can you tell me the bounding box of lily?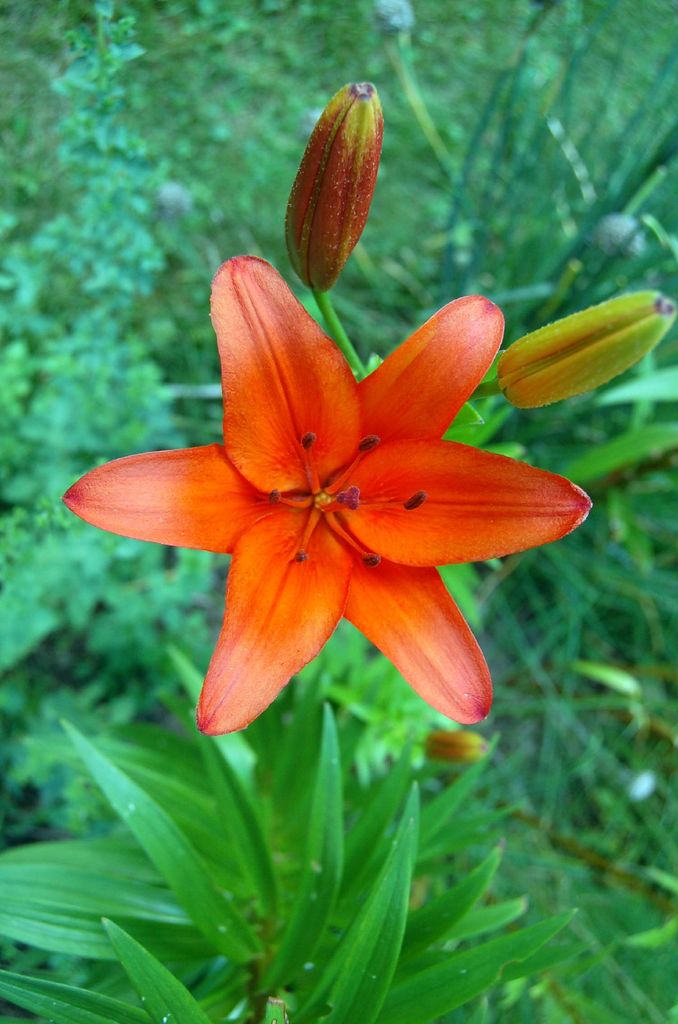
locate(61, 250, 599, 736).
